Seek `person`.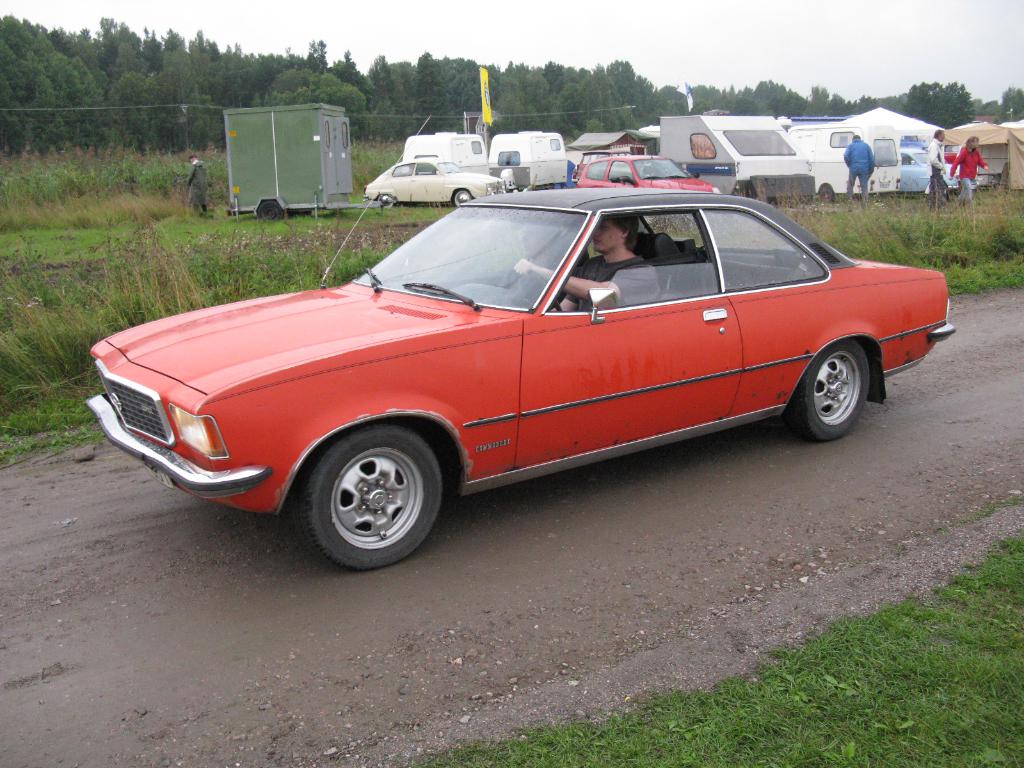
(left=948, top=135, right=989, bottom=204).
